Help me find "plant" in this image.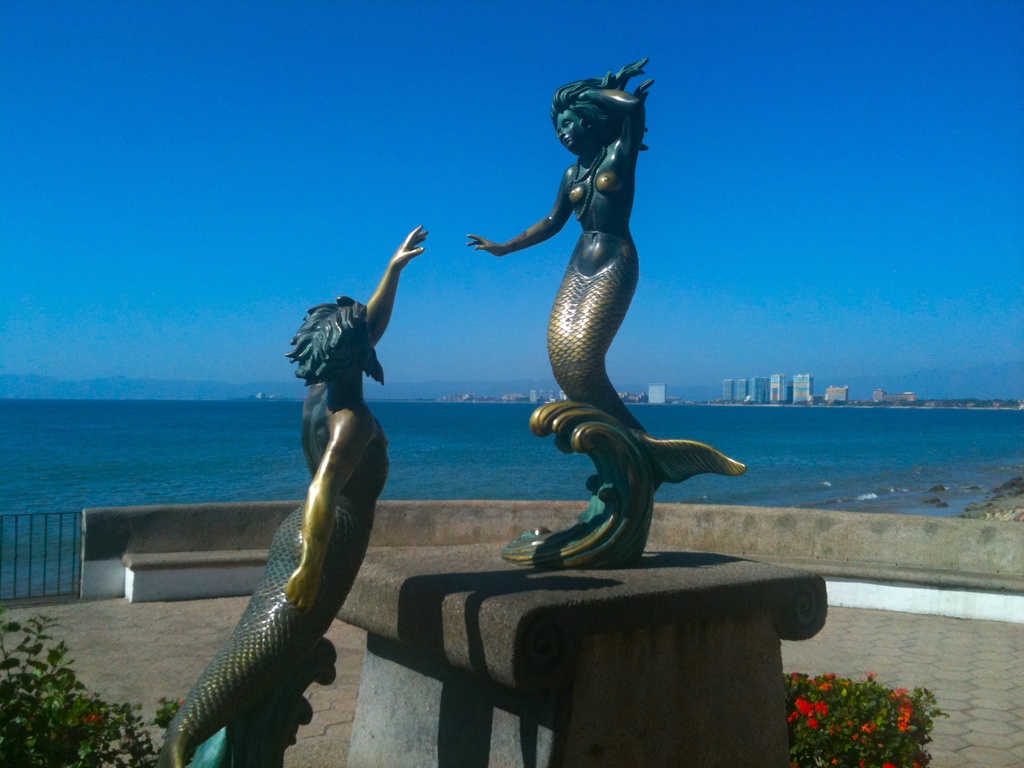
Found it: x1=4 y1=620 x2=79 y2=761.
